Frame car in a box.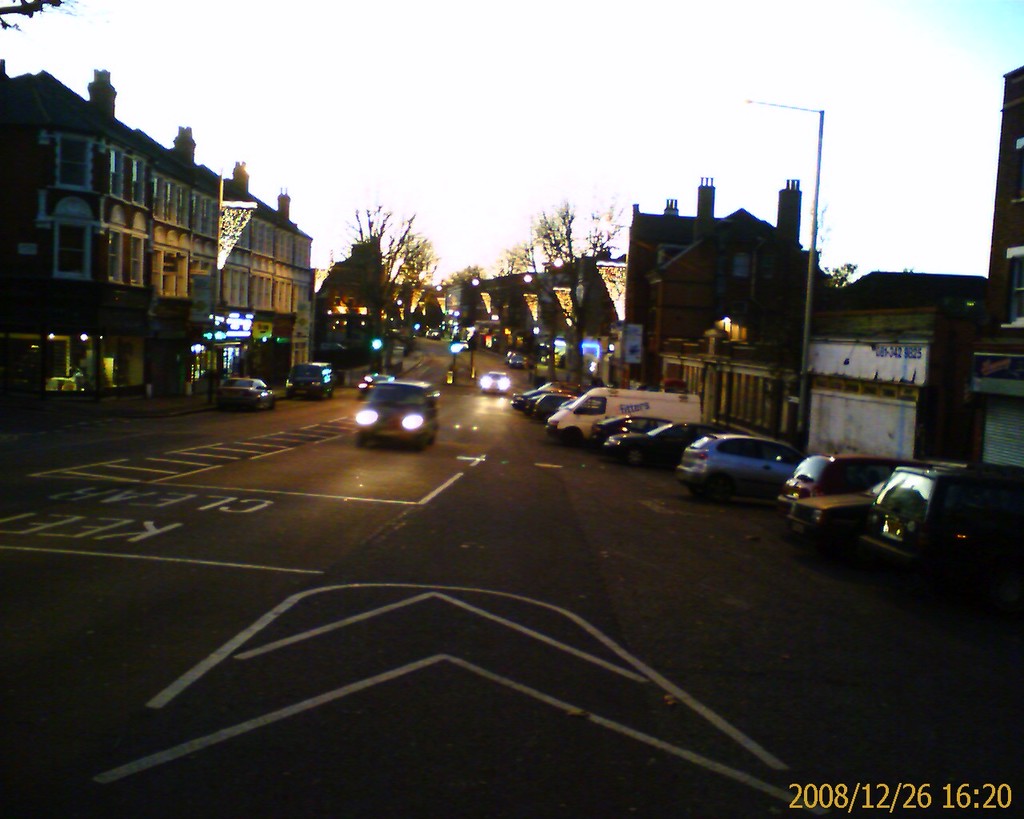
(left=478, top=370, right=509, bottom=394).
